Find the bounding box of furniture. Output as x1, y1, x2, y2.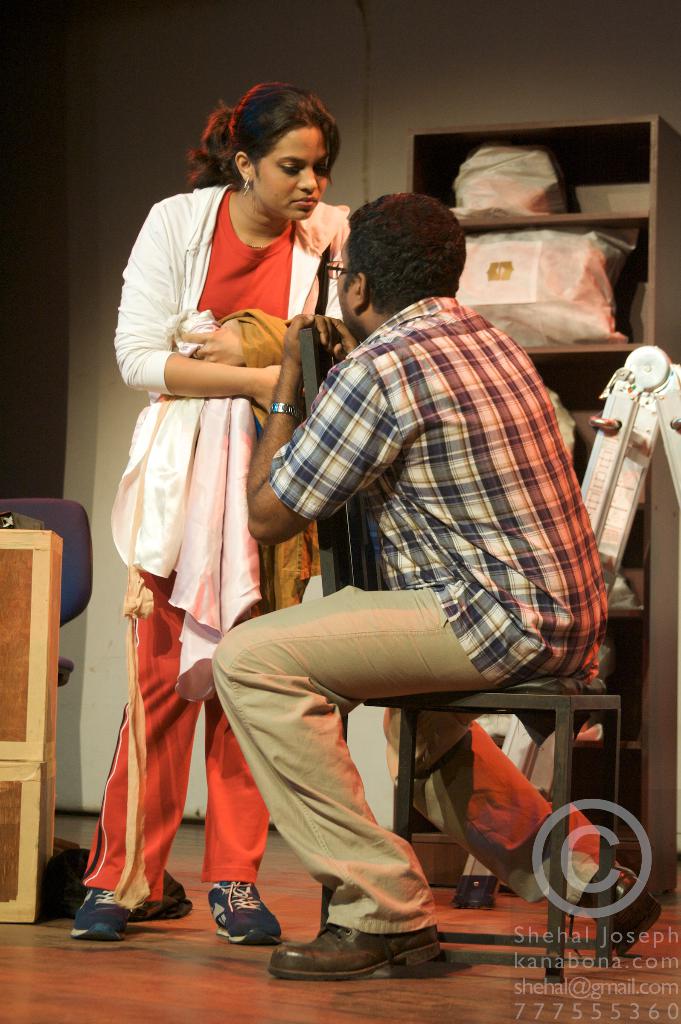
1, 498, 90, 855.
